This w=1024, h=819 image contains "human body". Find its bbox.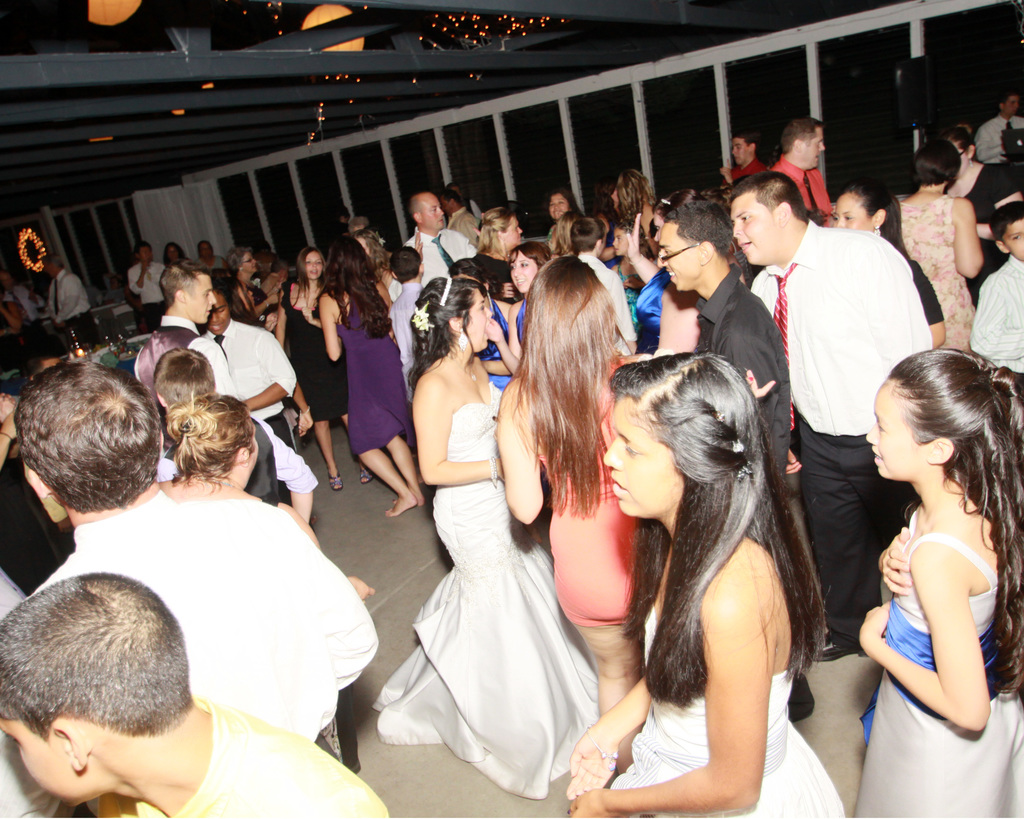
(193, 289, 294, 439).
